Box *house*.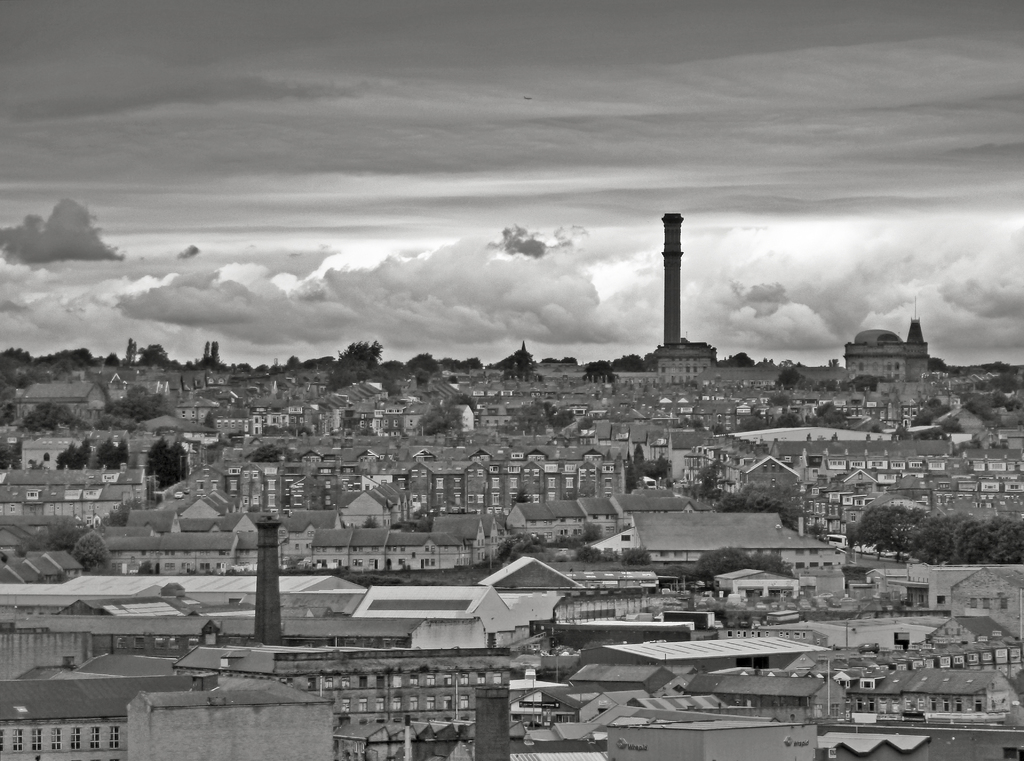
[x1=831, y1=664, x2=1019, y2=709].
